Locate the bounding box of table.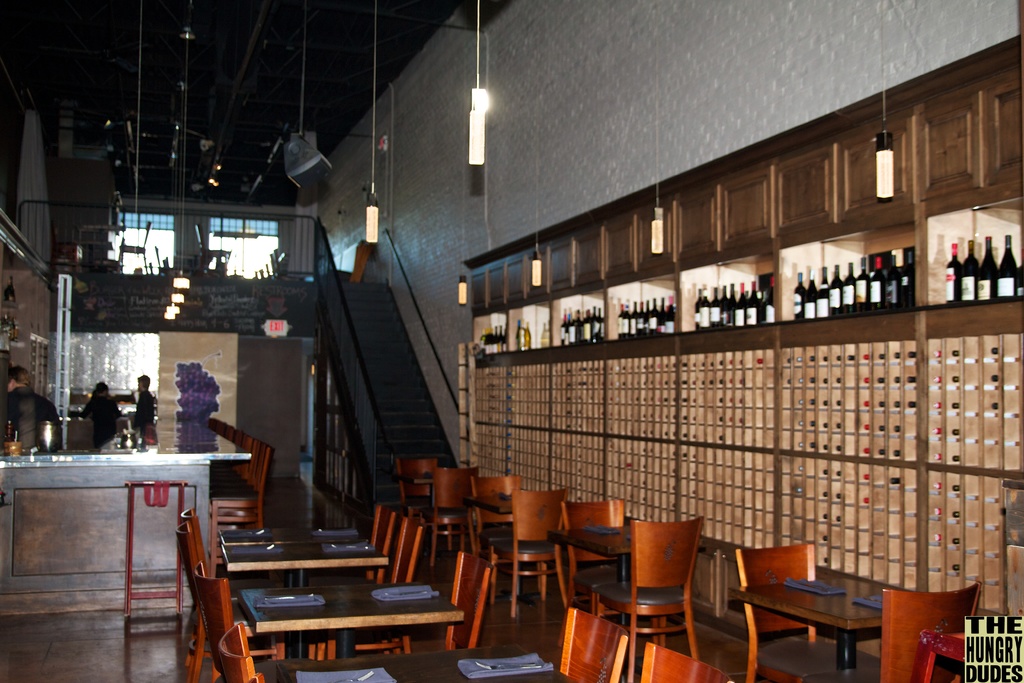
Bounding box: (216,523,364,543).
